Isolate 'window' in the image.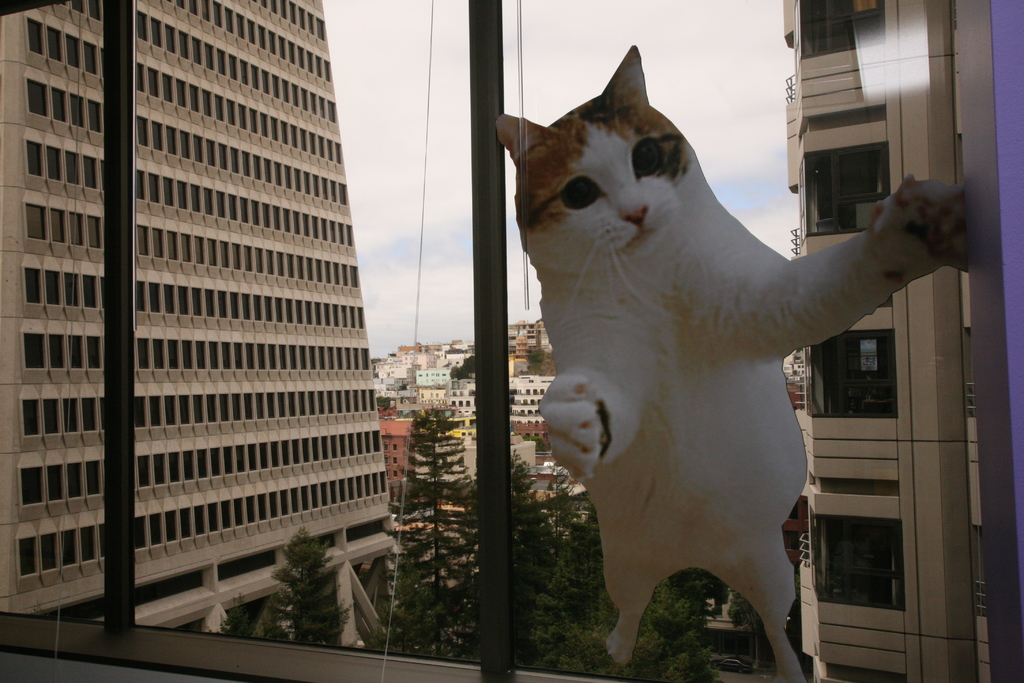
Isolated region: (x1=60, y1=527, x2=81, y2=570).
